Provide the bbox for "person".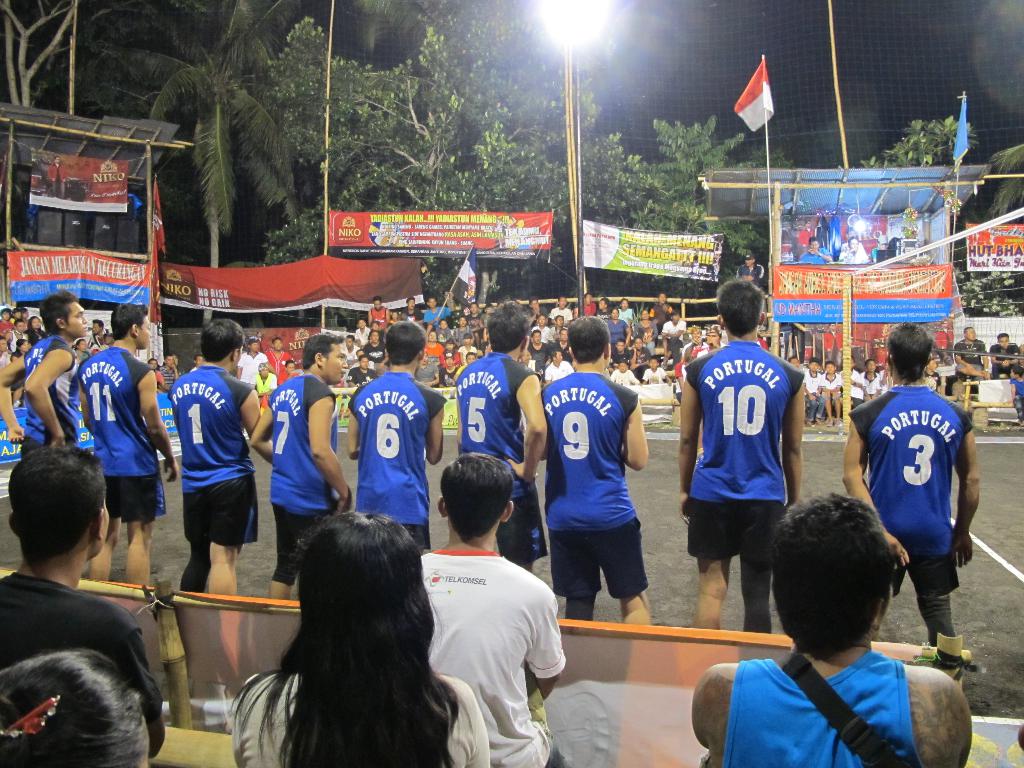
<box>348,322,448,554</box>.
